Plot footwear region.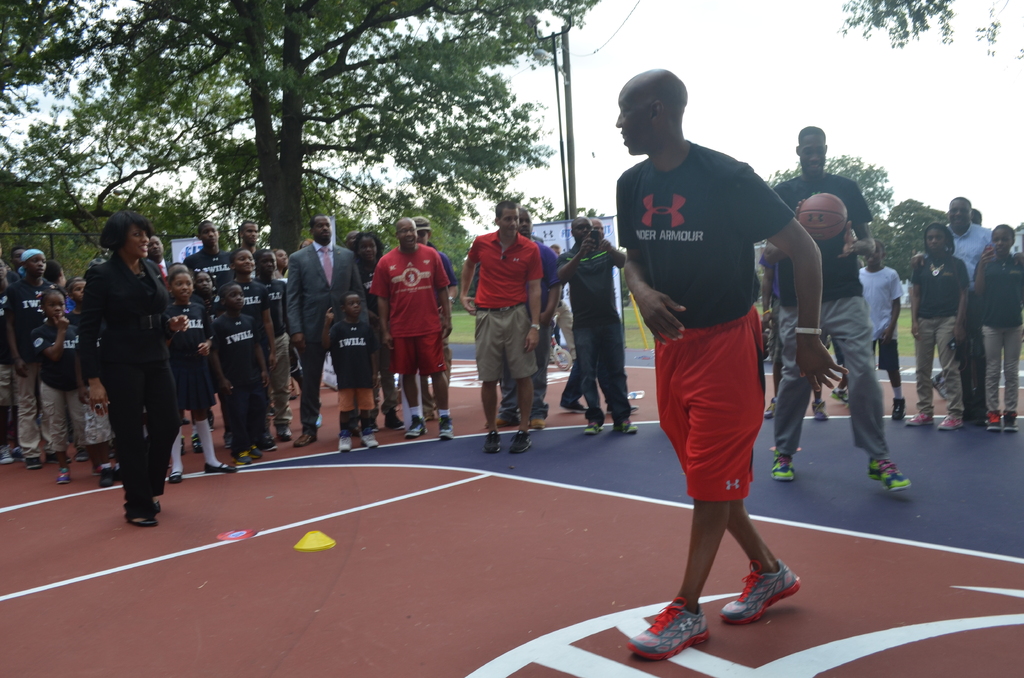
Plotted at bbox=(722, 559, 804, 626).
